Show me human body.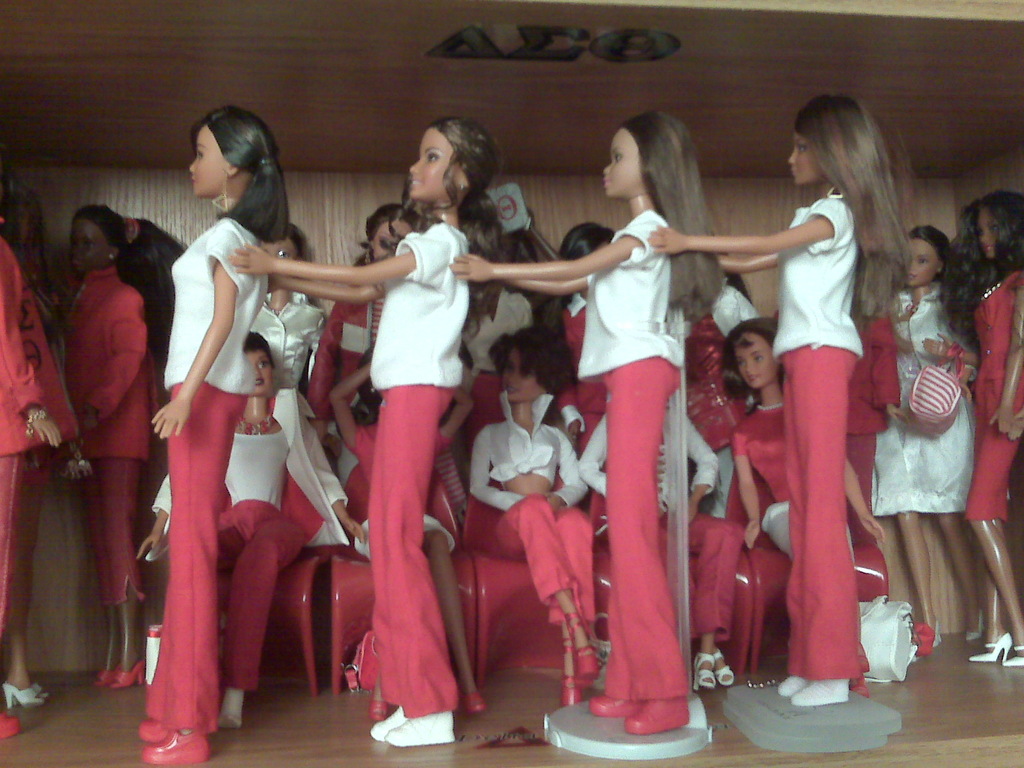
human body is here: (646,95,913,709).
